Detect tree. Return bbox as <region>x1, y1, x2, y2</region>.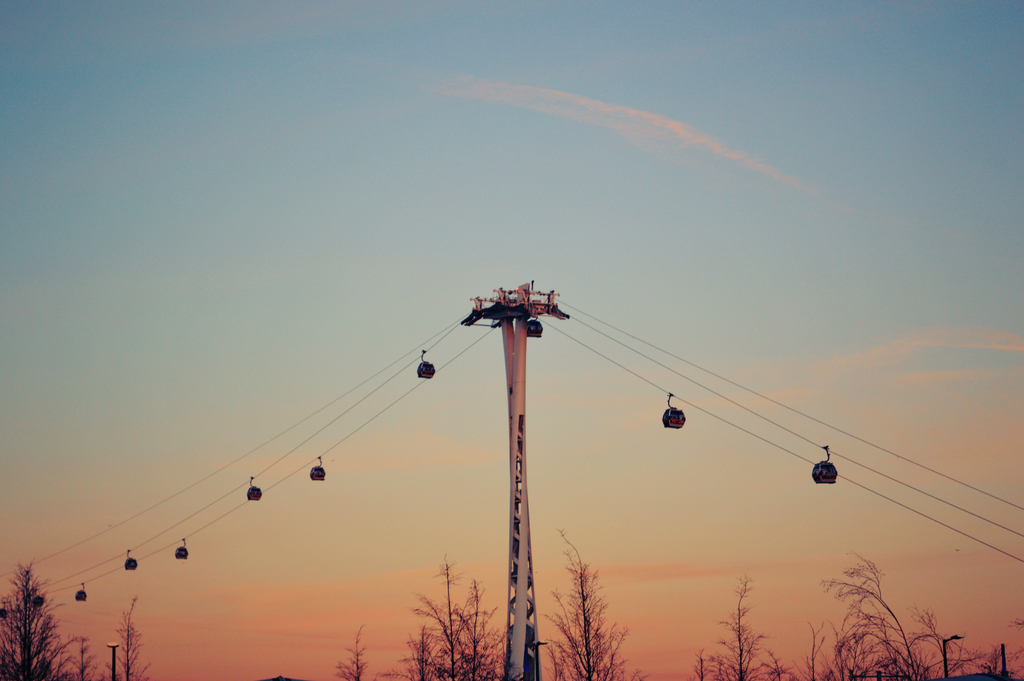
<region>391, 624, 440, 680</region>.
